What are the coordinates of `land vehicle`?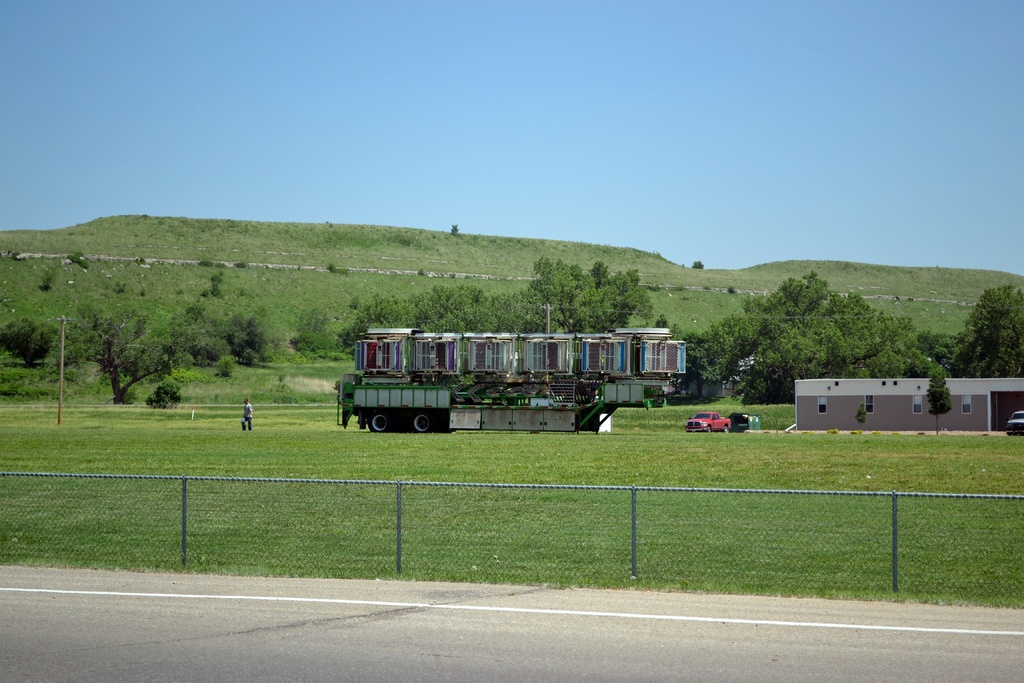
[left=355, top=322, right=690, bottom=442].
